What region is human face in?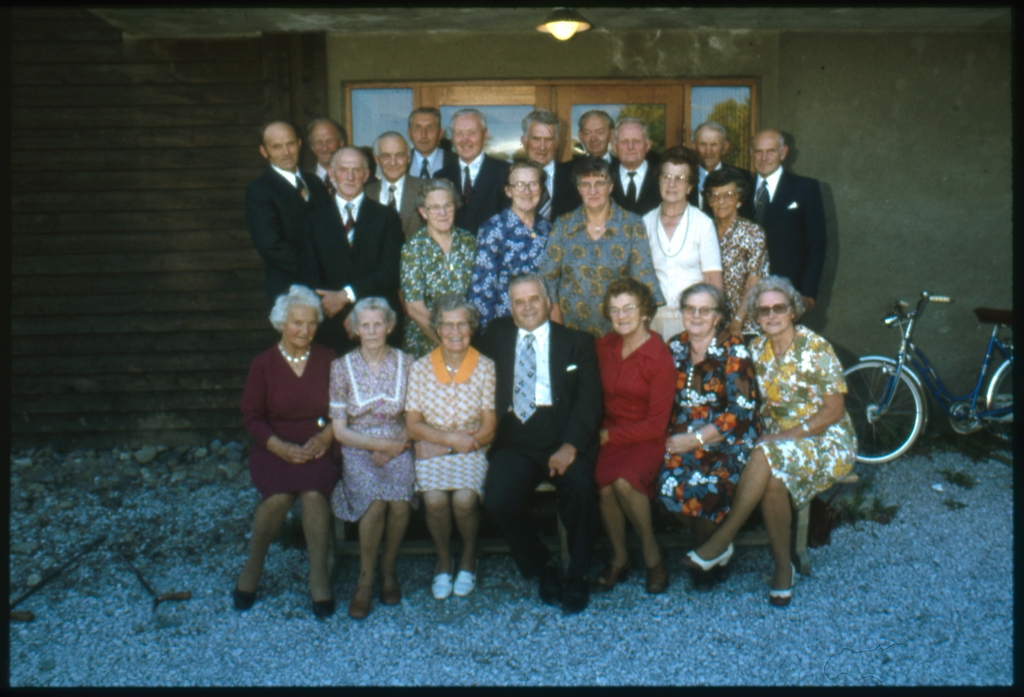
{"left": 313, "top": 124, "right": 342, "bottom": 165}.
